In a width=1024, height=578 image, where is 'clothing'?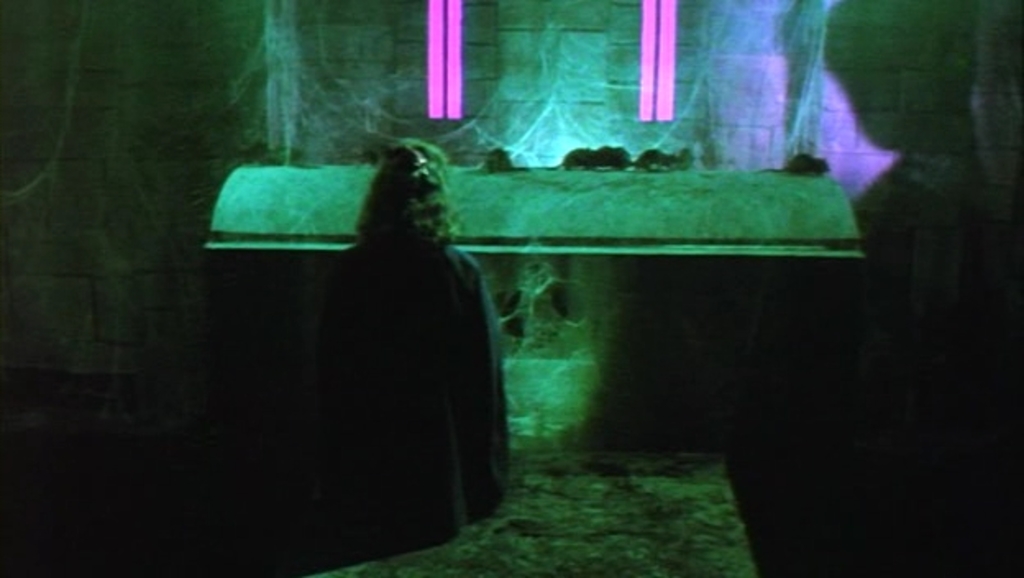
left=322, top=236, right=509, bottom=534.
